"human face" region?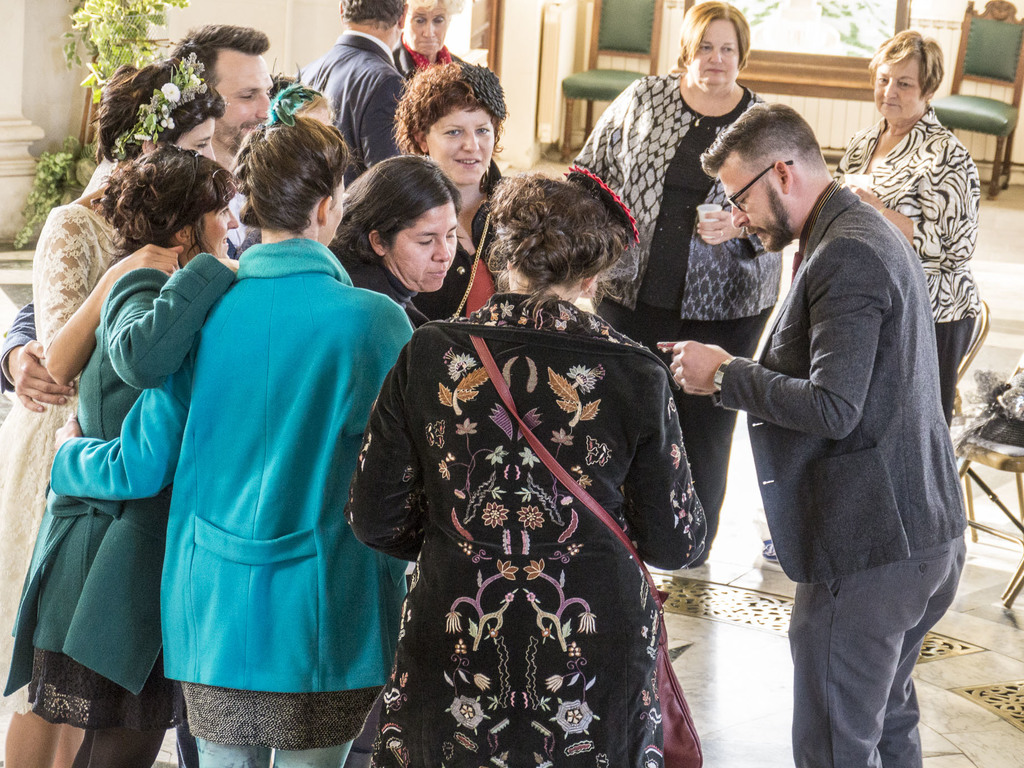
[left=174, top=111, right=216, bottom=161]
